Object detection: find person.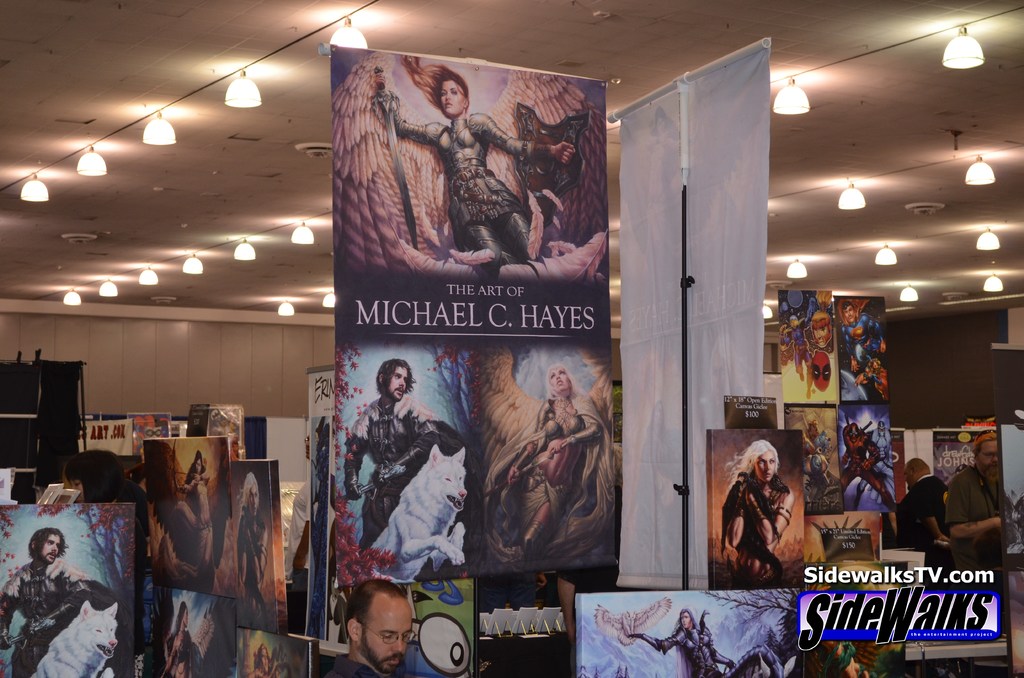
(811,309,833,349).
